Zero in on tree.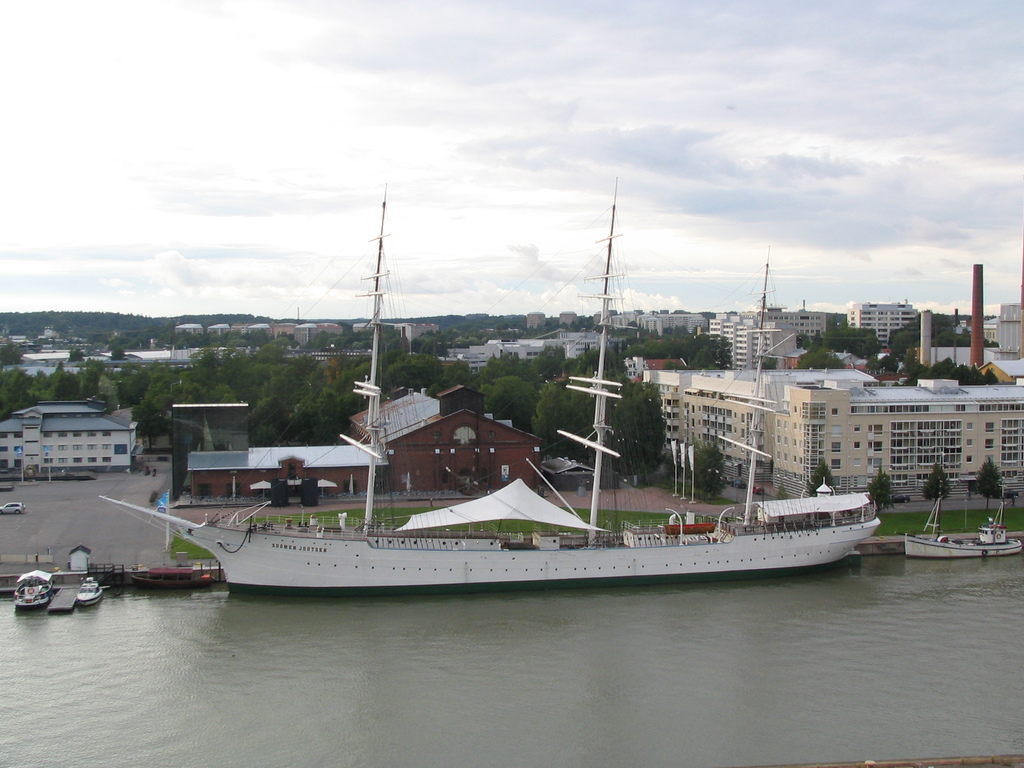
Zeroed in: [left=689, top=442, right=724, bottom=499].
